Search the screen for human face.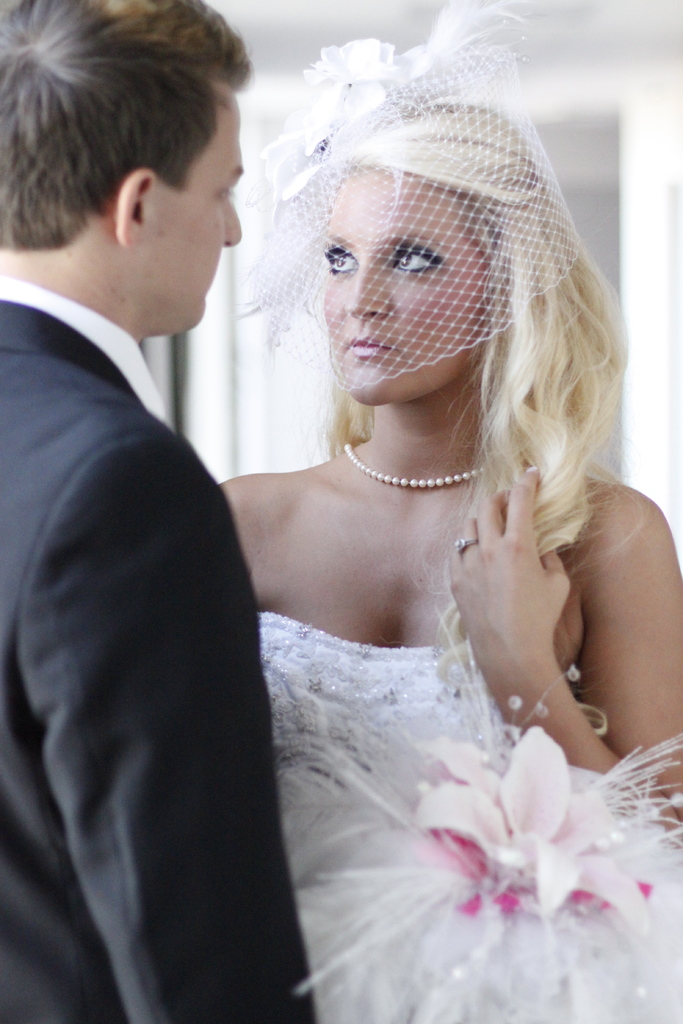
Found at select_region(320, 171, 484, 402).
